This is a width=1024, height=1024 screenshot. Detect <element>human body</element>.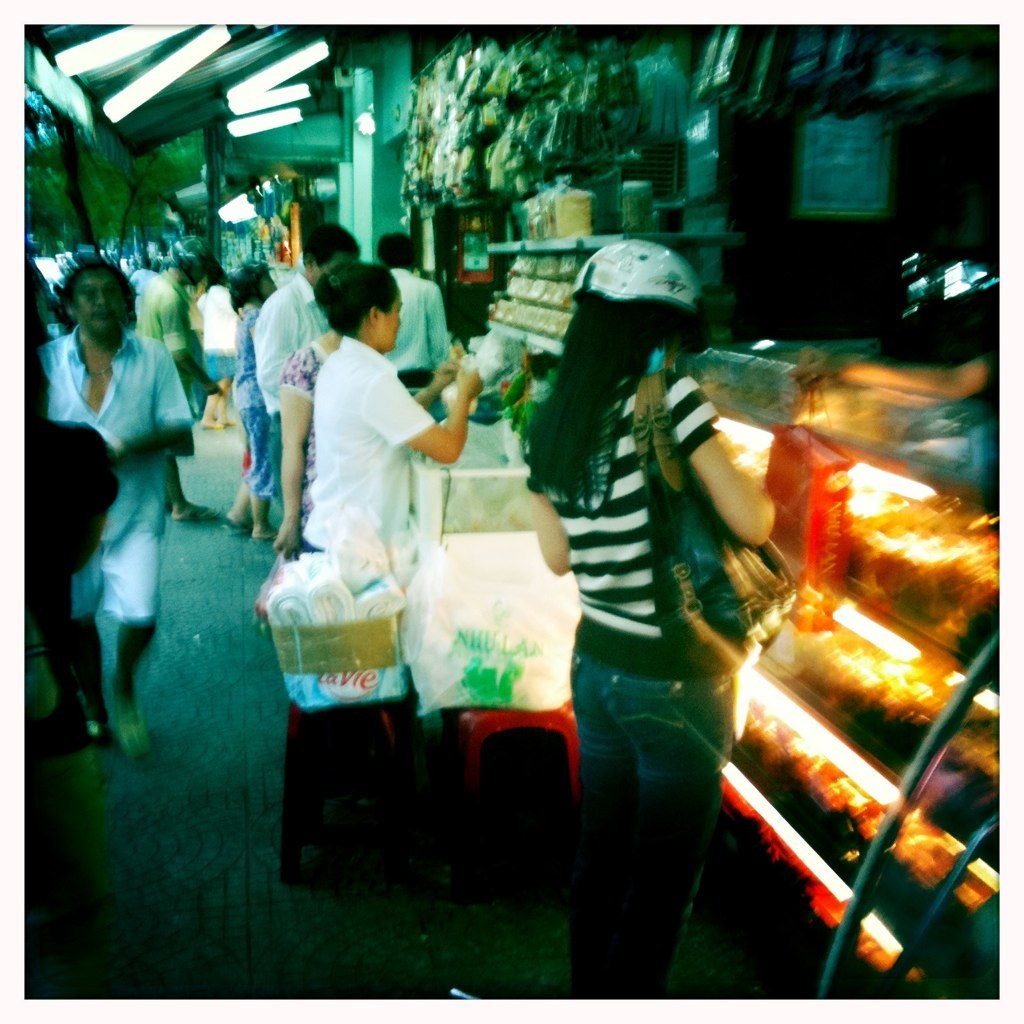
locate(36, 258, 195, 757).
